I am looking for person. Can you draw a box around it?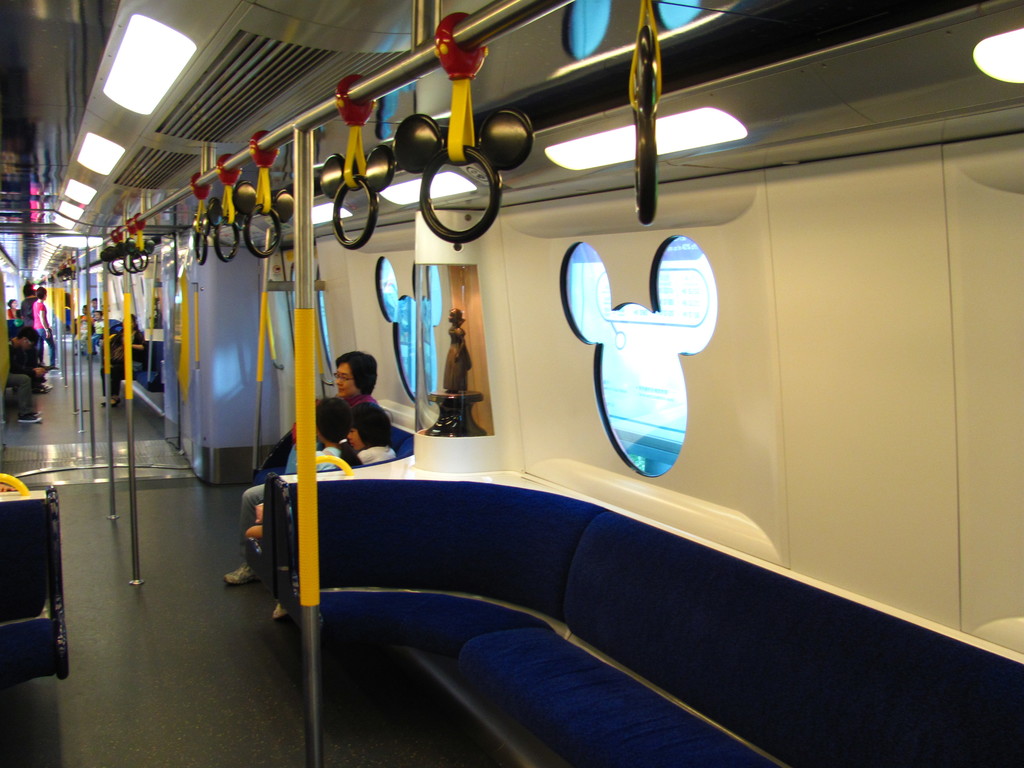
Sure, the bounding box is 2:327:44:421.
